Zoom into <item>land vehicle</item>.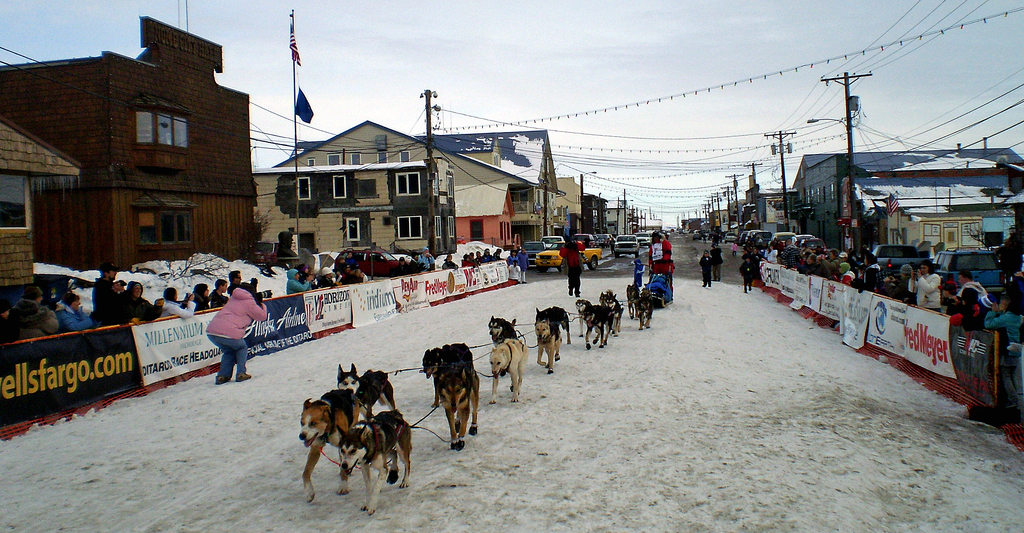
Zoom target: {"left": 739, "top": 229, "right": 747, "bottom": 246}.
